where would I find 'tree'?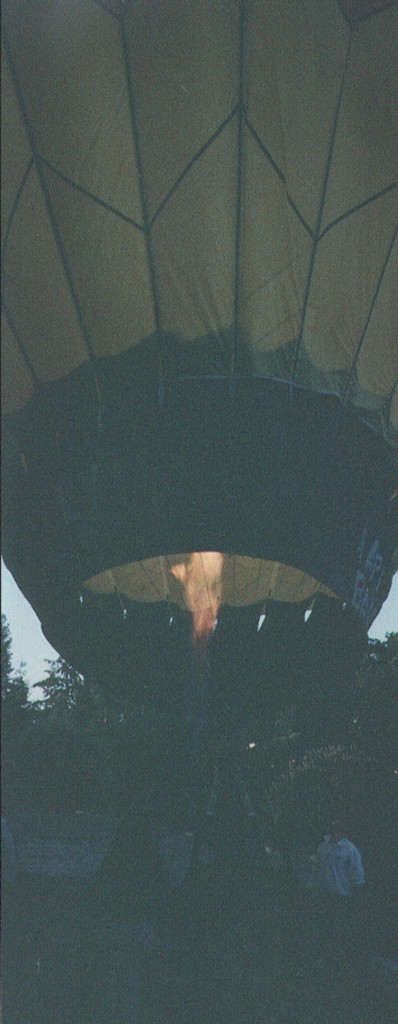
At bbox=(0, 605, 16, 689).
